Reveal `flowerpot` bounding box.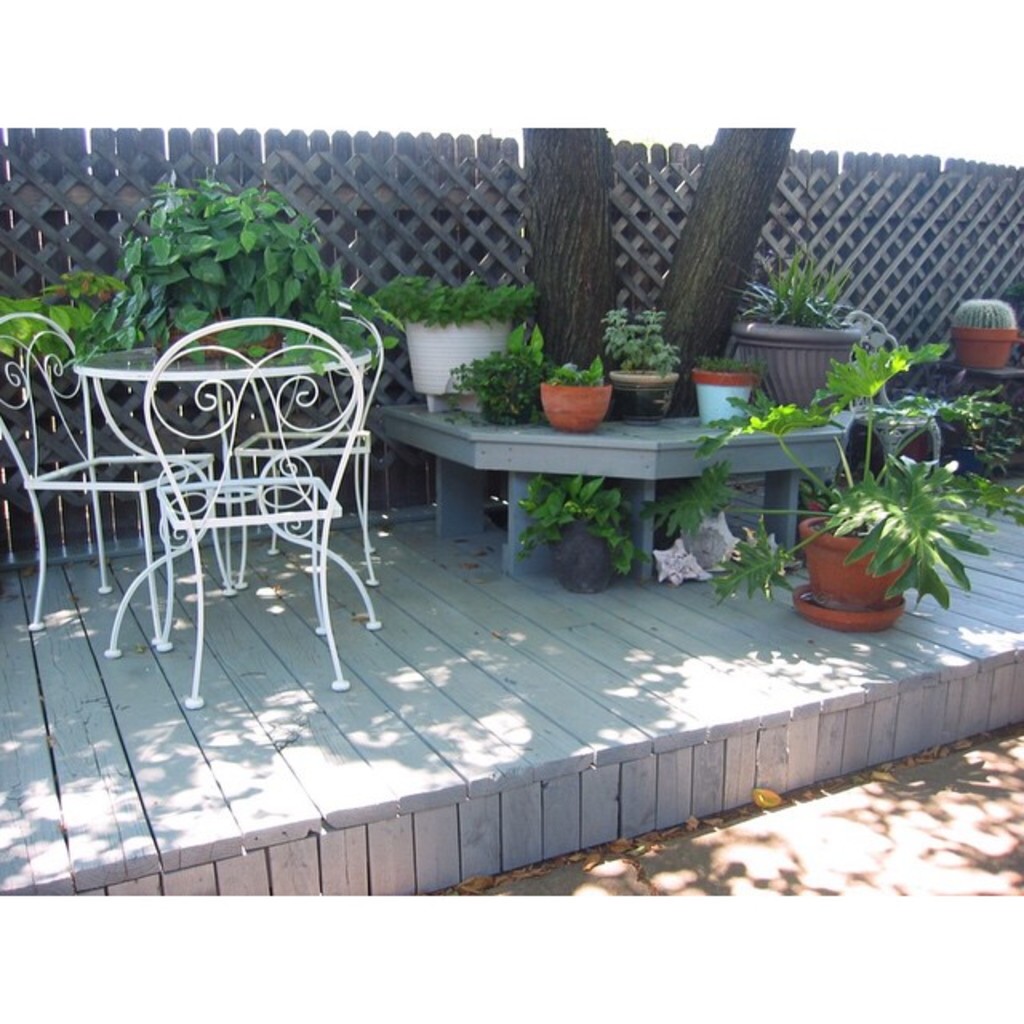
Revealed: pyautogui.locateOnScreen(800, 501, 950, 627).
